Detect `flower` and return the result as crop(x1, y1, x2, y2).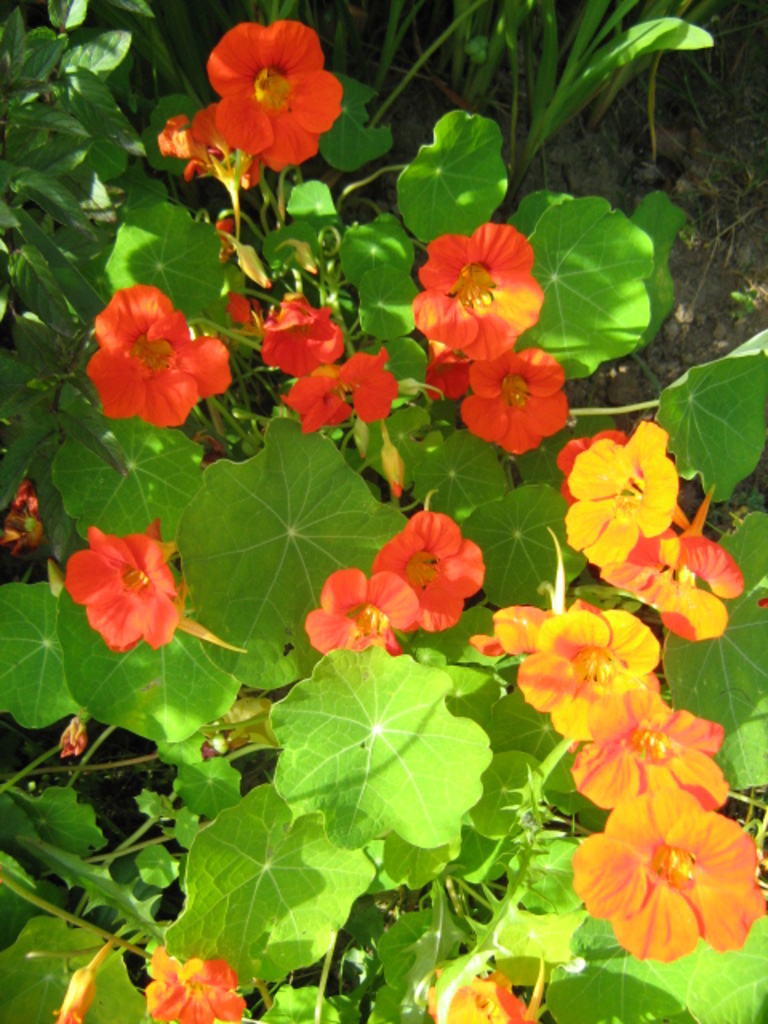
crop(141, 949, 250, 1022).
